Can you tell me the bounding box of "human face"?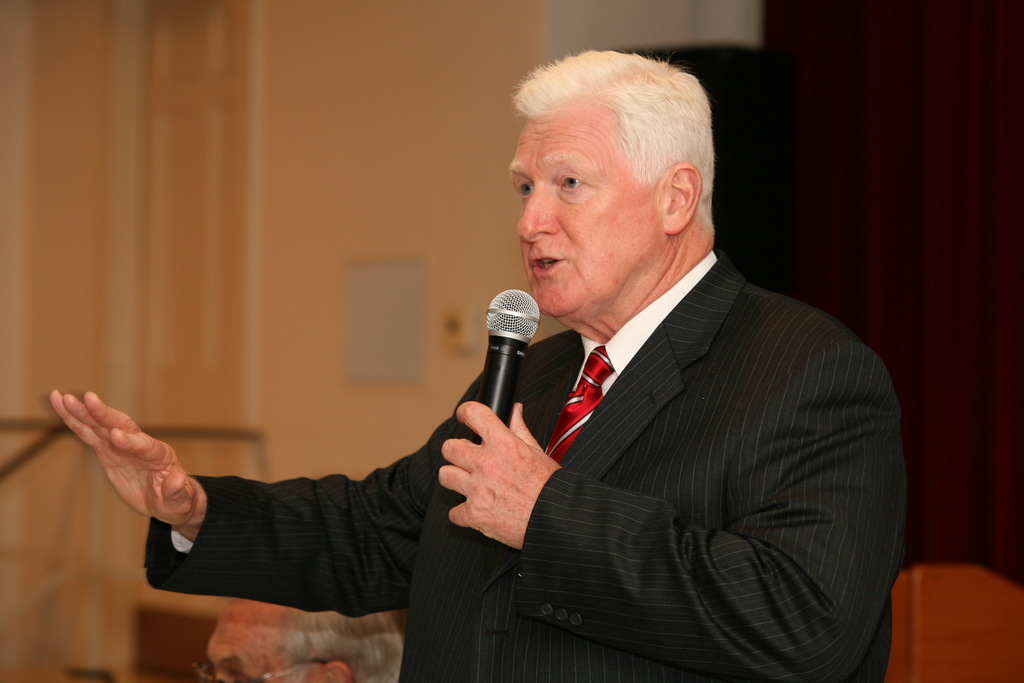
[506, 117, 639, 320].
